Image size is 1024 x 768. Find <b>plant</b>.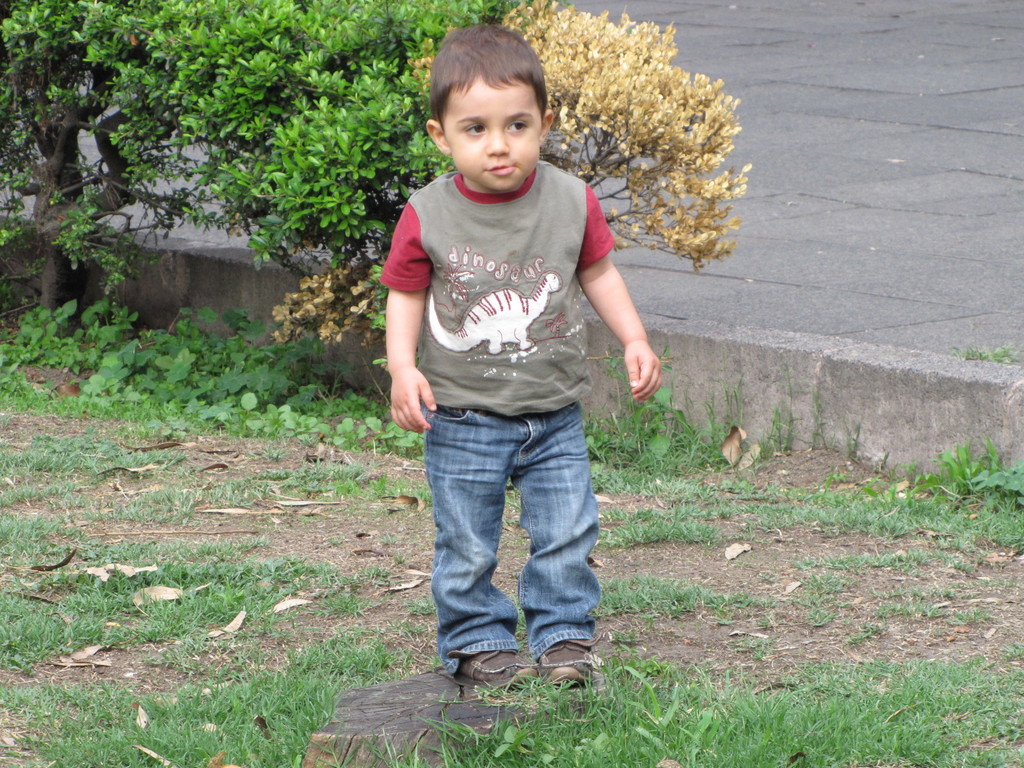
l=1002, t=636, r=1023, b=659.
